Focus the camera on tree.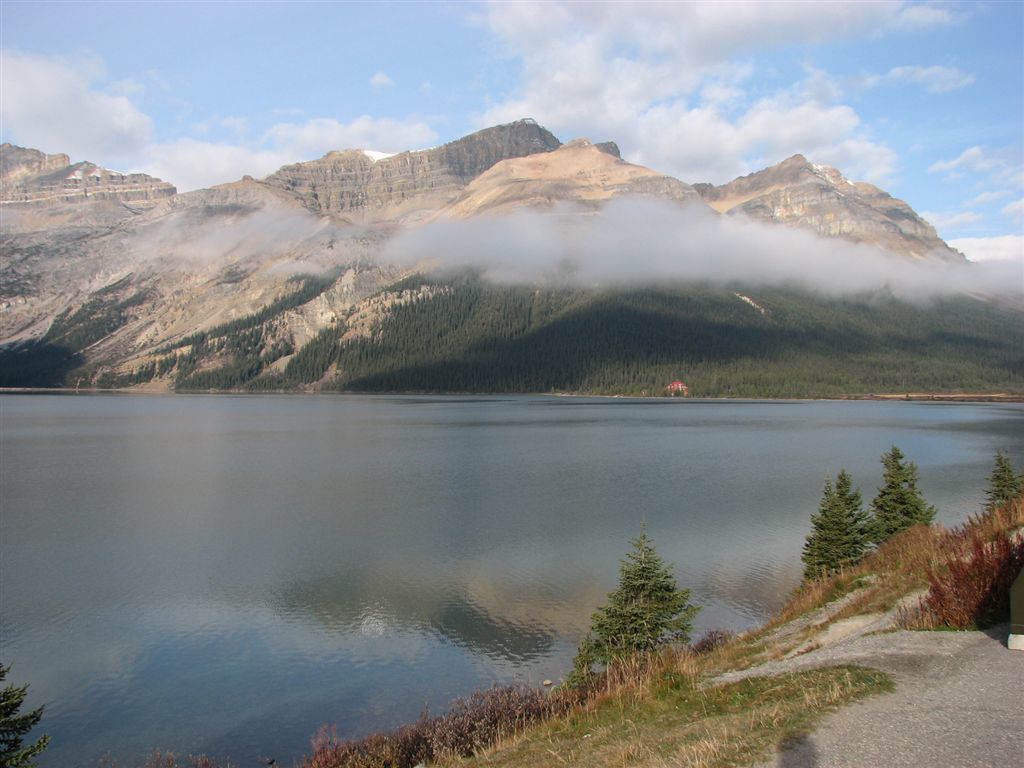
Focus region: detection(0, 661, 51, 767).
